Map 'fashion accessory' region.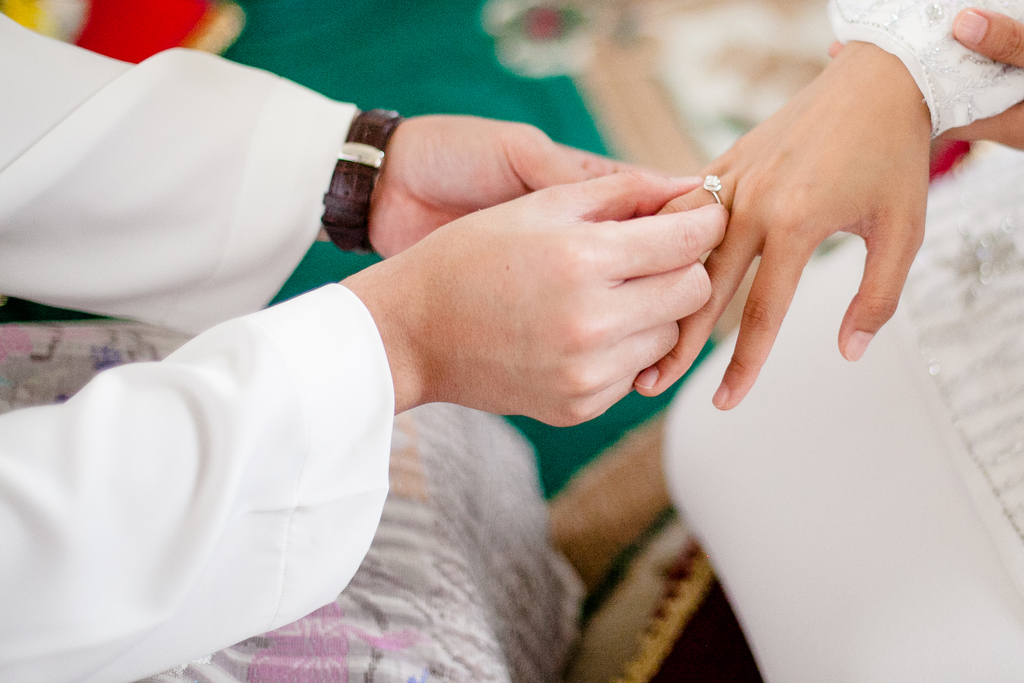
Mapped to box(321, 109, 401, 251).
